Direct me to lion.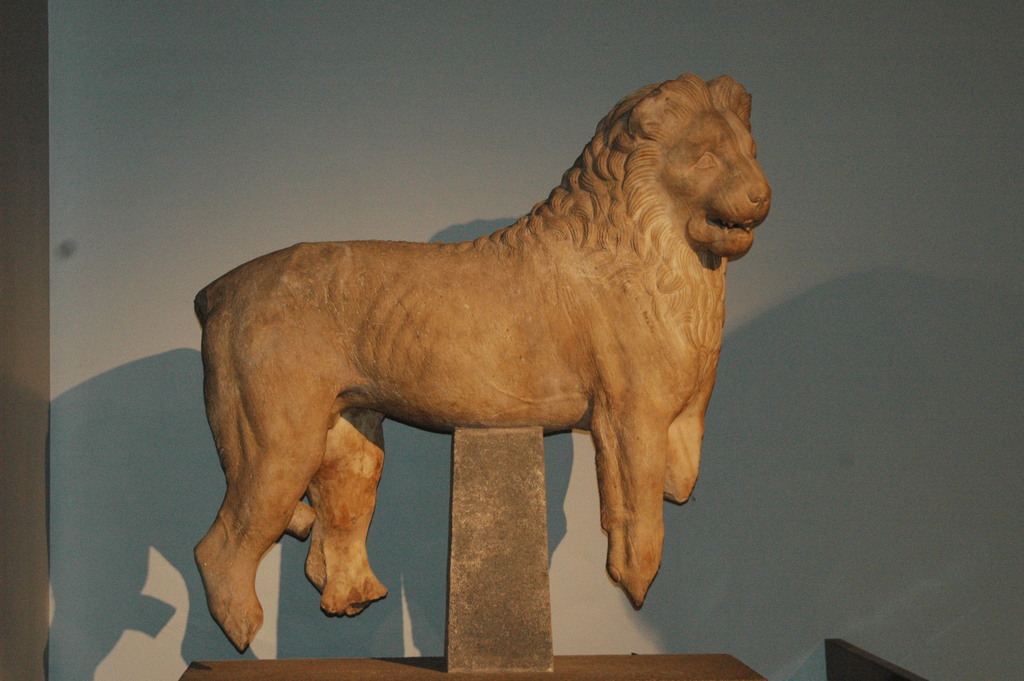
Direction: {"left": 190, "top": 71, "right": 770, "bottom": 655}.
